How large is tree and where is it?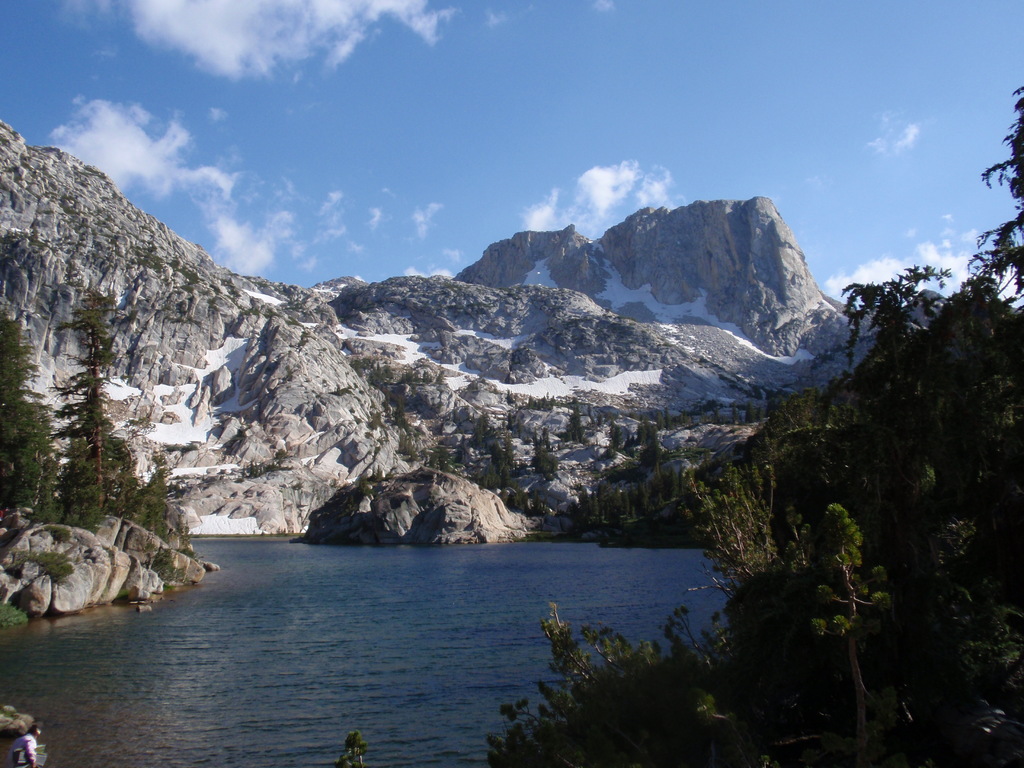
Bounding box: 379 392 409 429.
